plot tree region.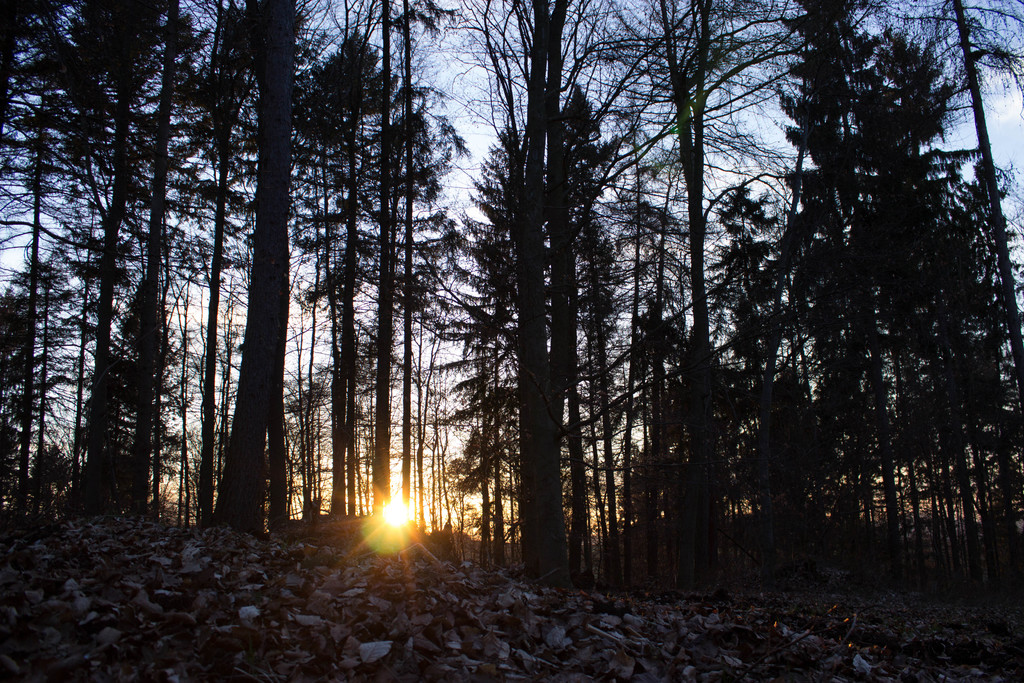
Plotted at x1=404 y1=0 x2=440 y2=545.
